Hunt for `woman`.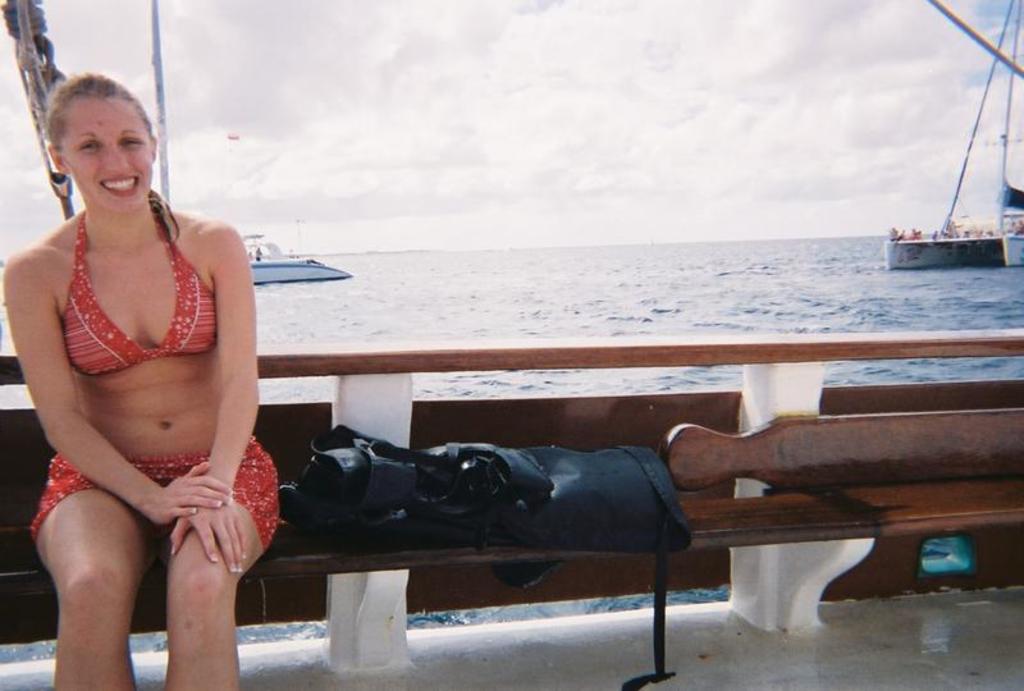
Hunted down at 1:69:270:677.
